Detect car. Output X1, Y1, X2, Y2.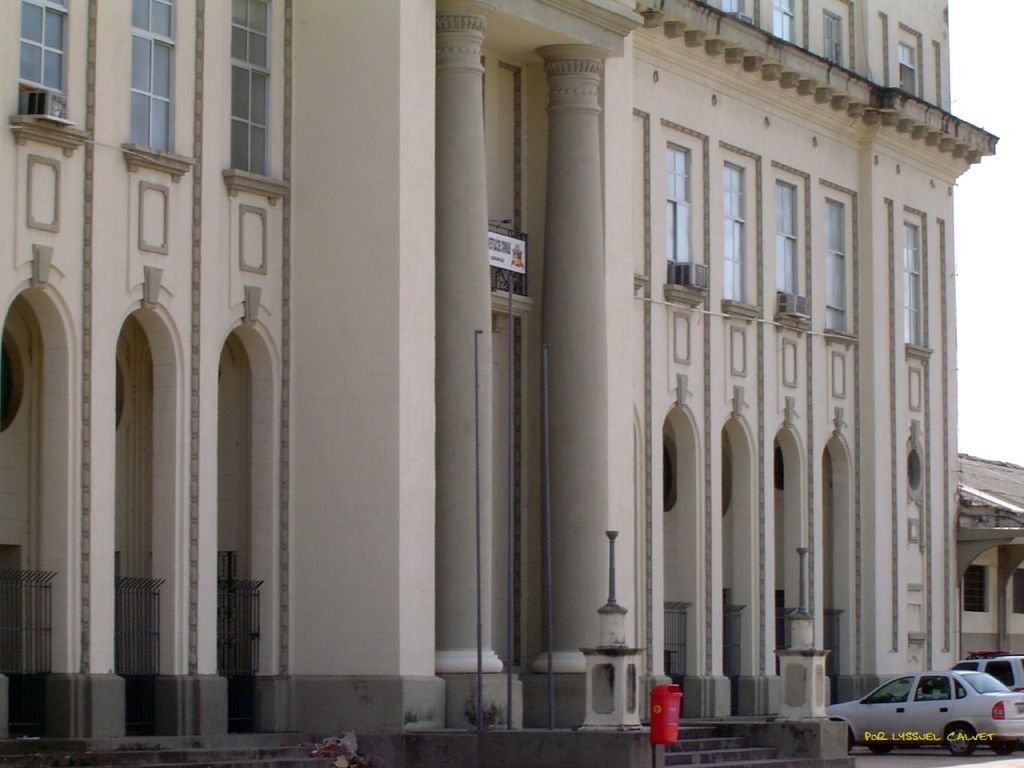
822, 665, 1021, 755.
